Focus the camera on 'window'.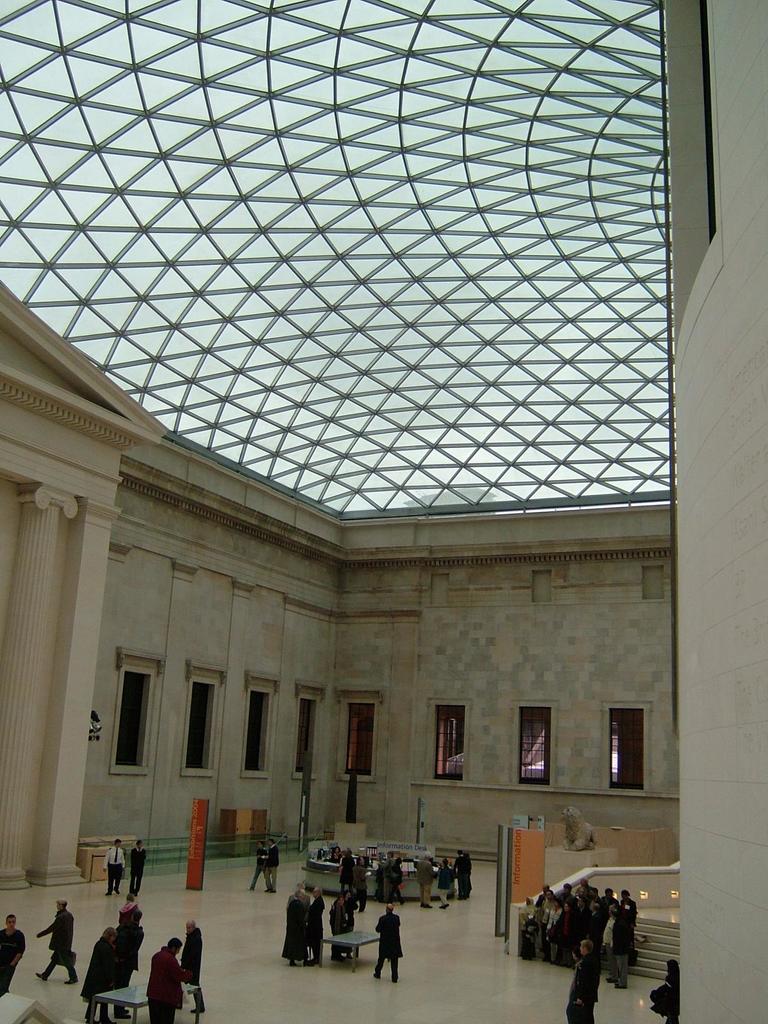
Focus region: {"x1": 602, "y1": 701, "x2": 668, "y2": 799}.
